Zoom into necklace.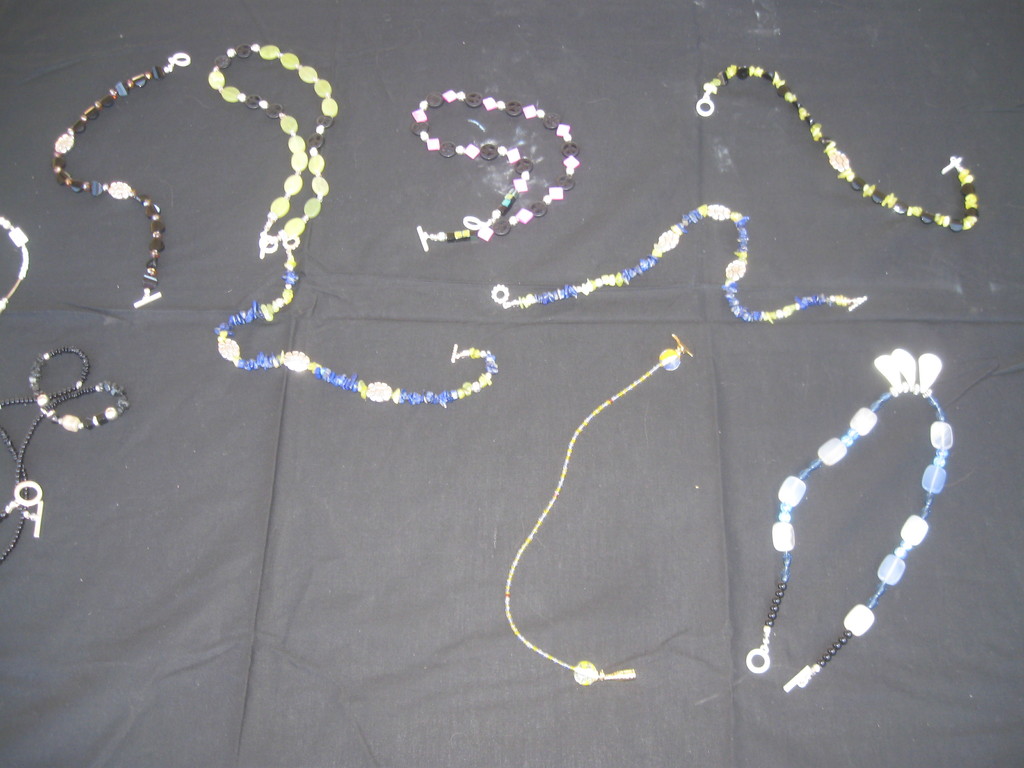
Zoom target: [left=733, top=339, right=954, bottom=708].
